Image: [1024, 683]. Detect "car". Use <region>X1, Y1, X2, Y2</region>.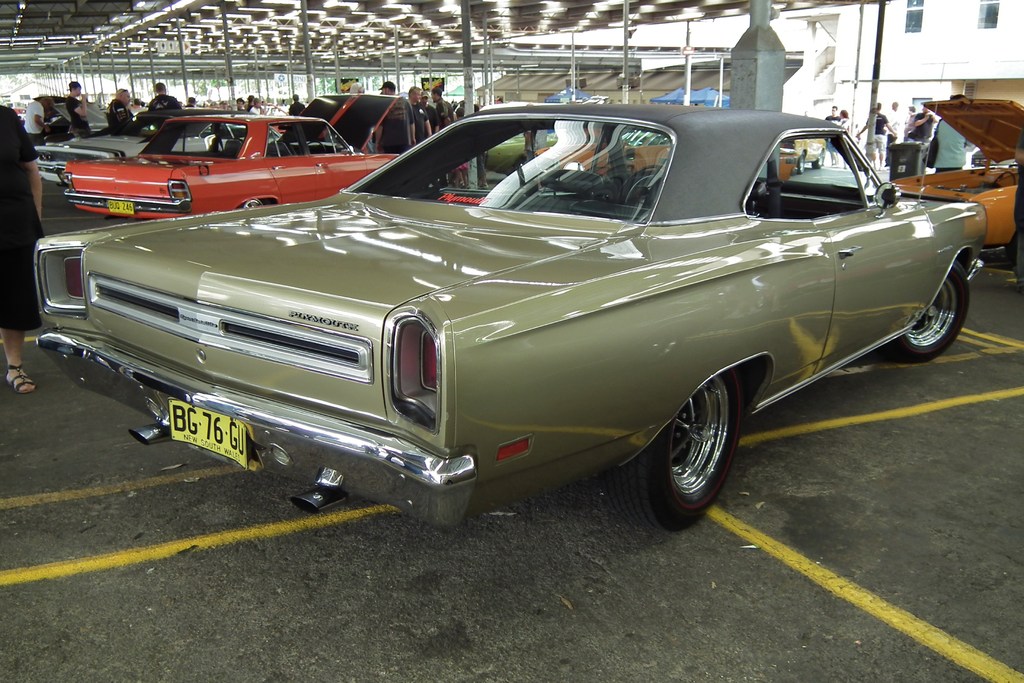
<region>36, 94, 255, 181</region>.
